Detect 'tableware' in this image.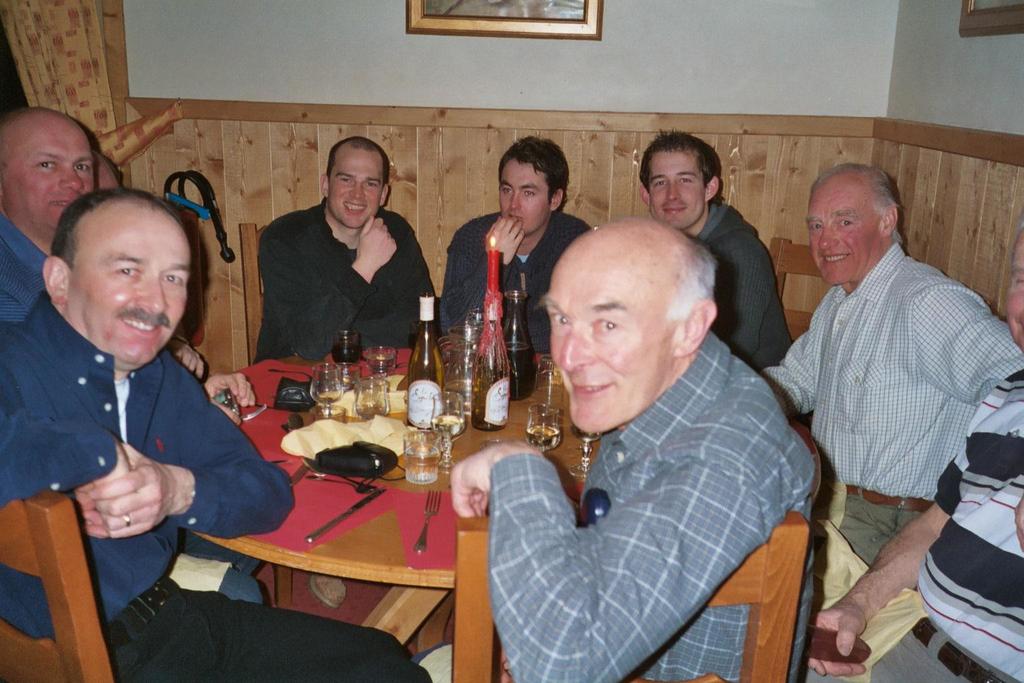
Detection: {"x1": 525, "y1": 404, "x2": 561, "y2": 454}.
